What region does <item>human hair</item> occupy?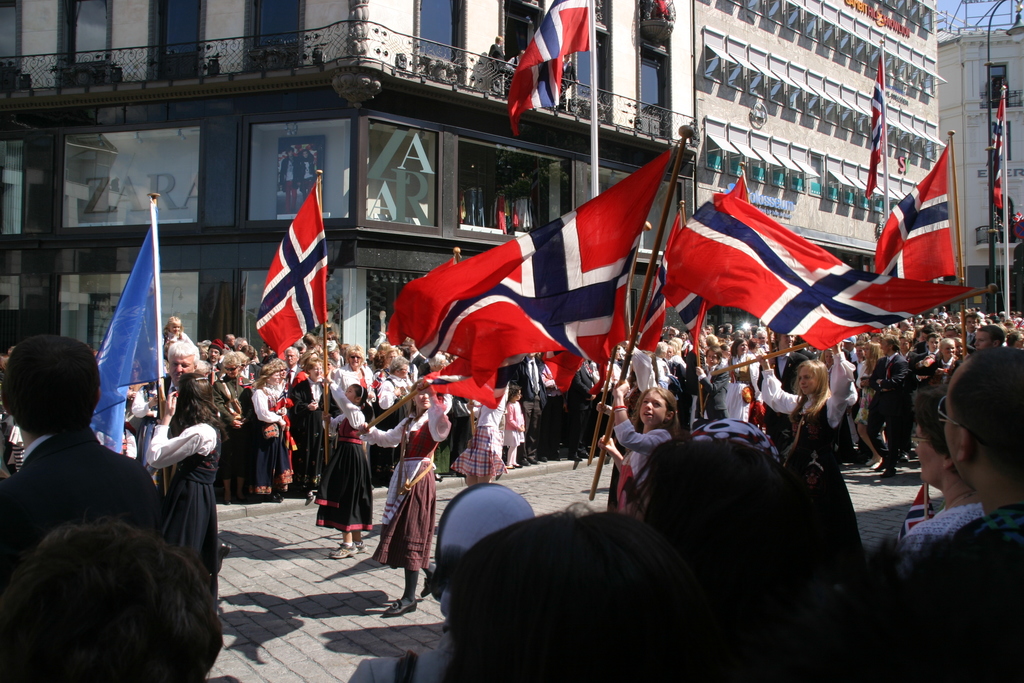
locate(3, 336, 102, 432).
